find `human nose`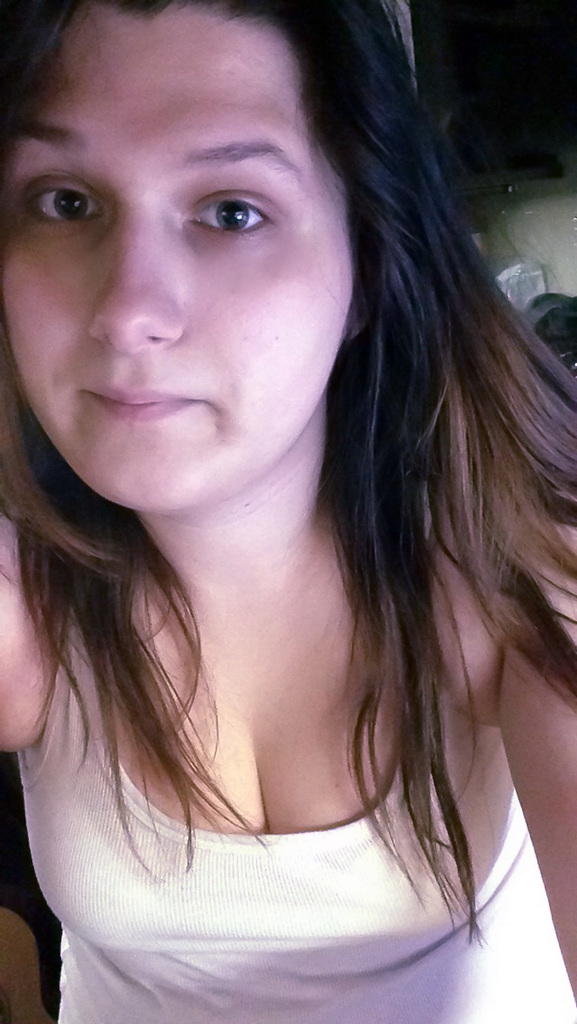
[79,191,186,356]
